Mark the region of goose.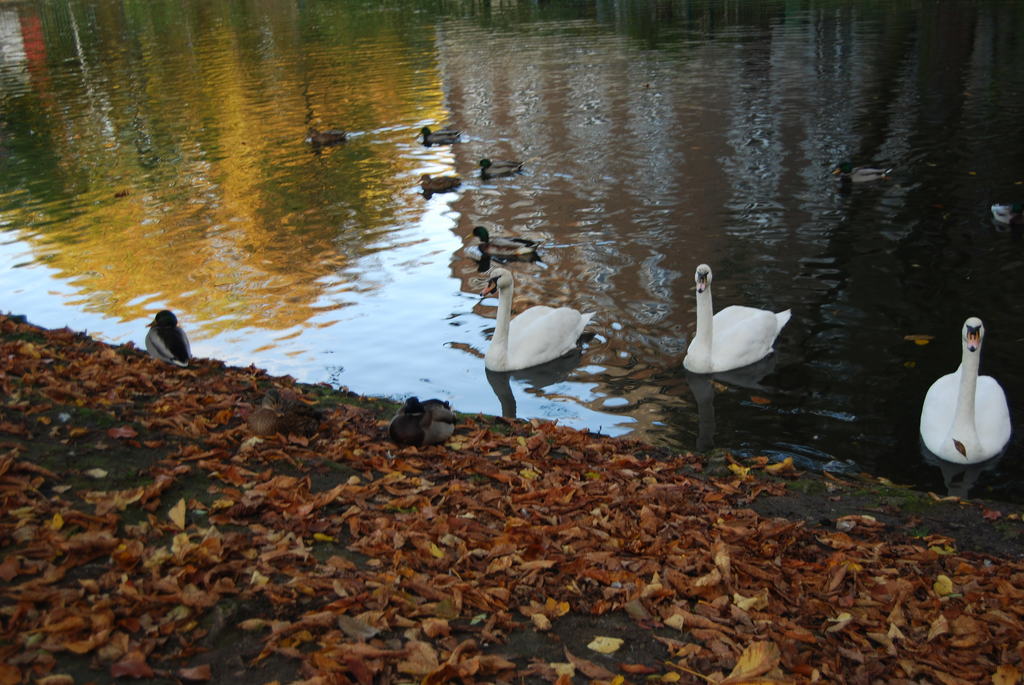
Region: bbox=[480, 273, 591, 368].
